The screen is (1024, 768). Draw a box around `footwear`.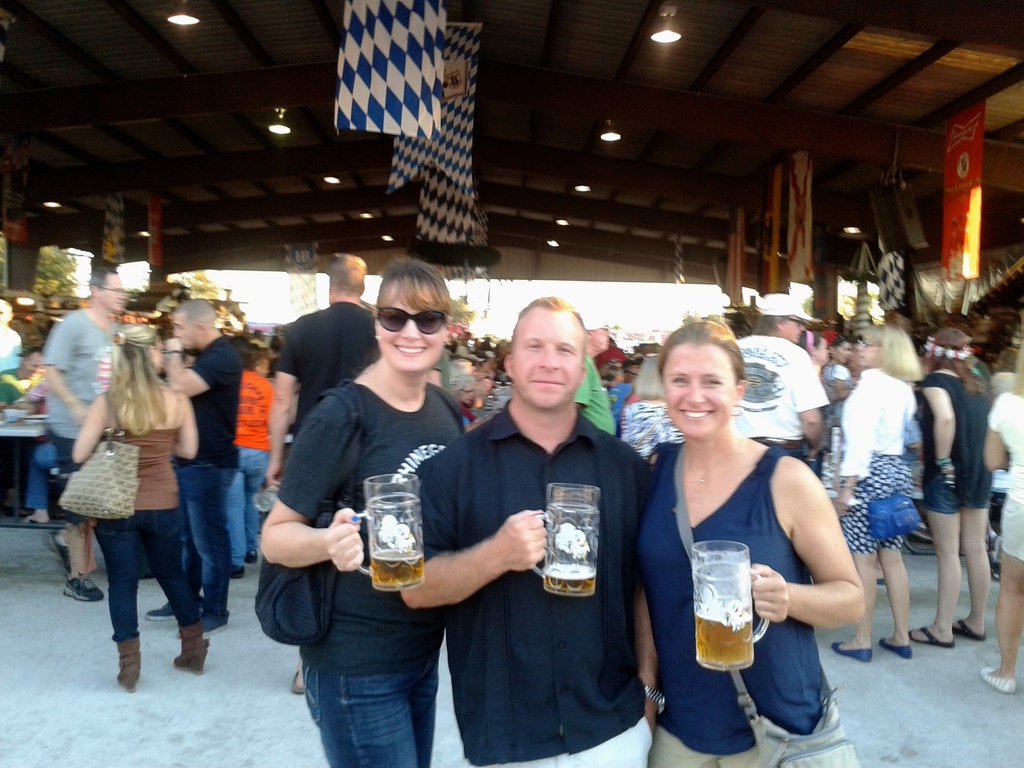
bbox=[908, 623, 956, 647].
